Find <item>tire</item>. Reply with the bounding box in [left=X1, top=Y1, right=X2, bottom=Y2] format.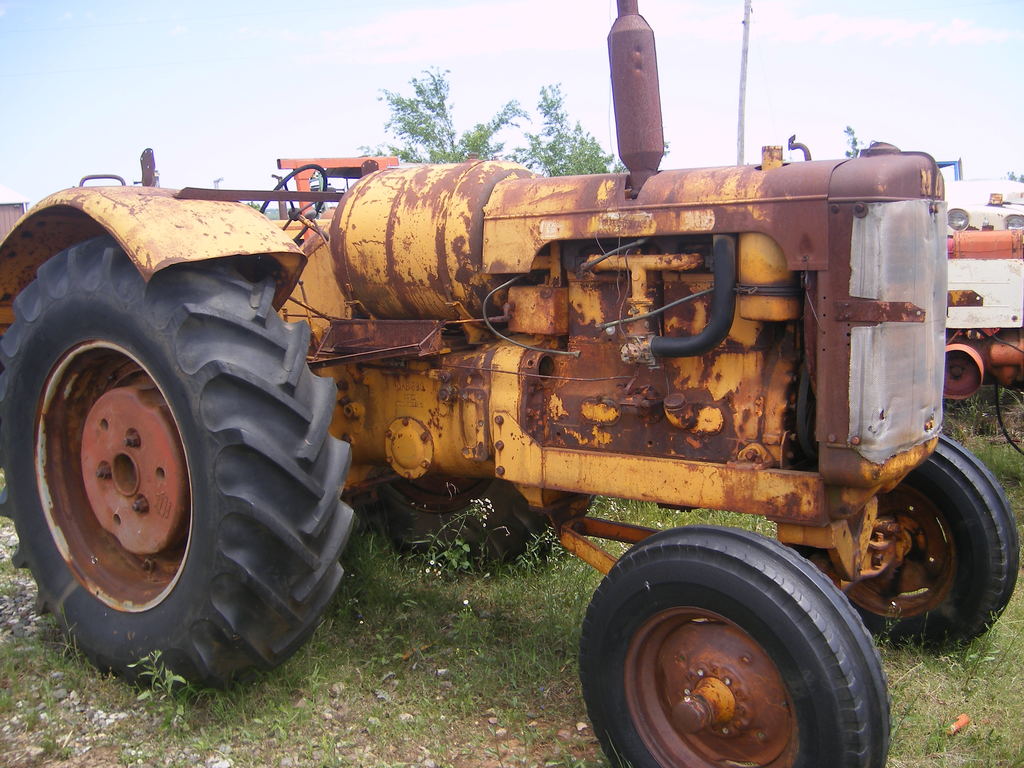
[left=803, top=437, right=1014, bottom=658].
